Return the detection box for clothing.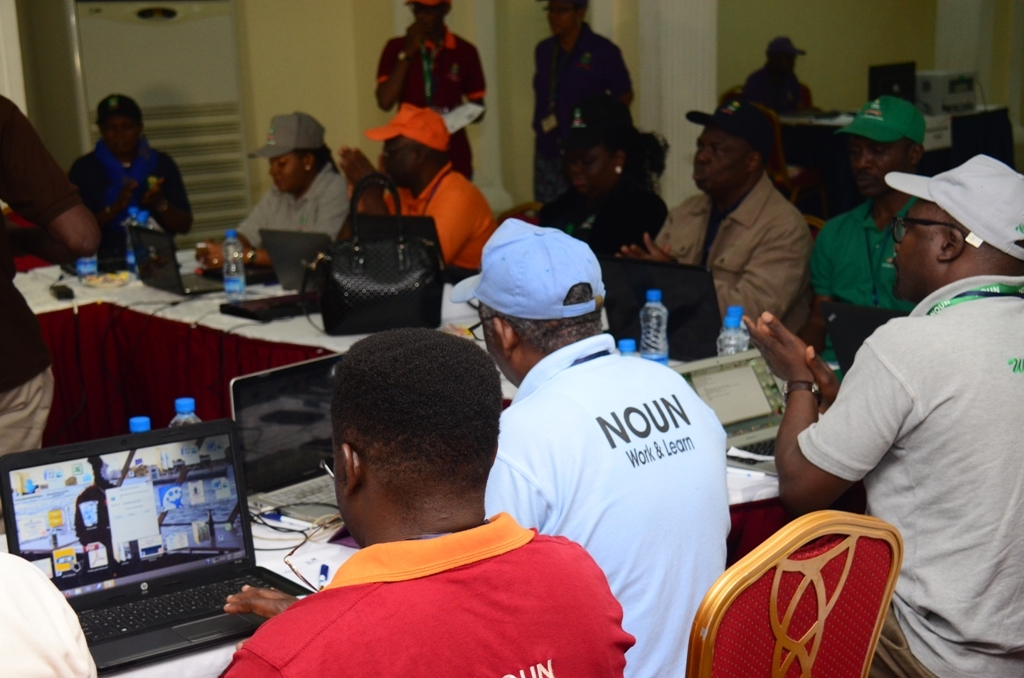
pyautogui.locateOnScreen(800, 274, 1023, 677).
